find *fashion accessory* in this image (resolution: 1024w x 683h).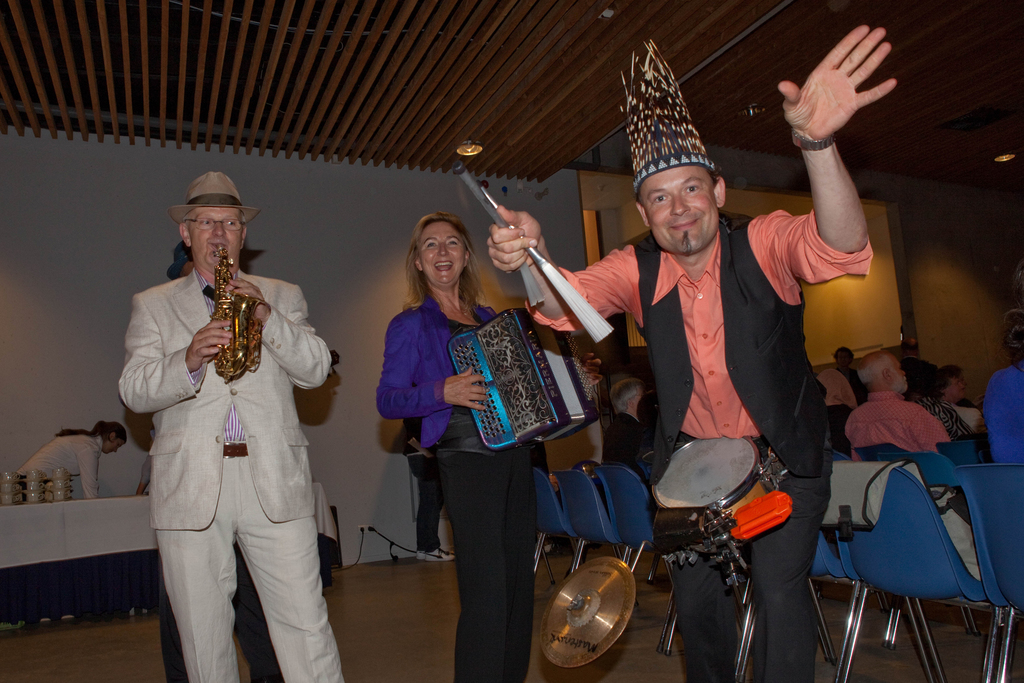
166, 167, 260, 229.
